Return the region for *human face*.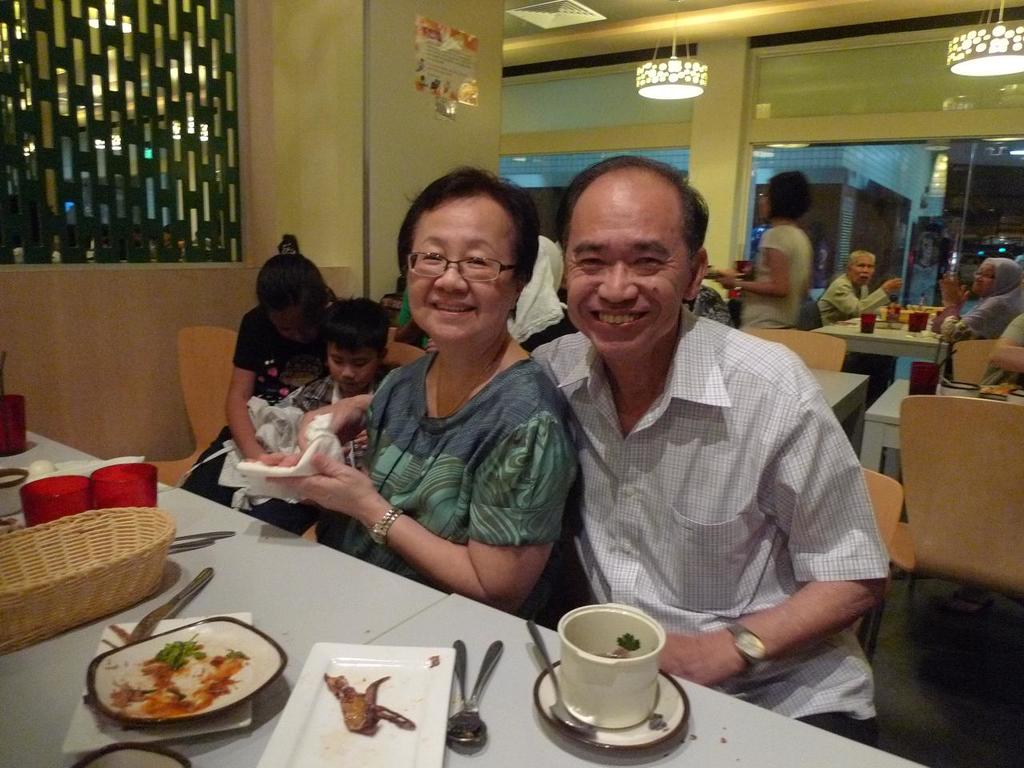
[left=851, top=256, right=875, bottom=288].
